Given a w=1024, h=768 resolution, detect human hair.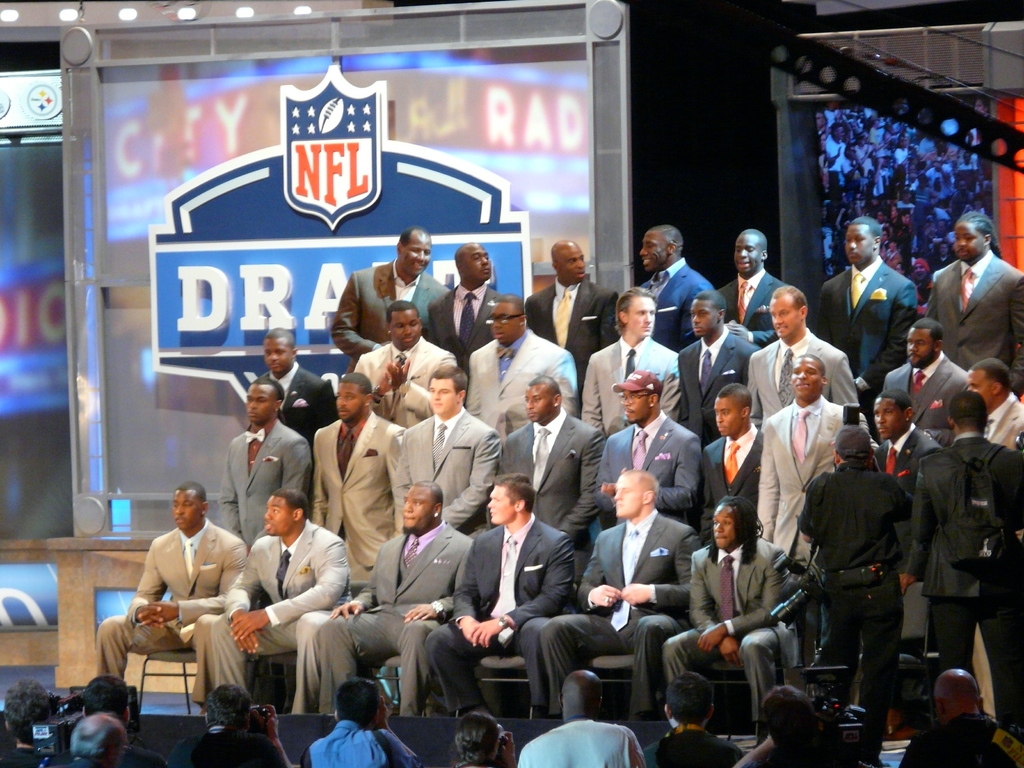
locate(449, 709, 500, 767).
